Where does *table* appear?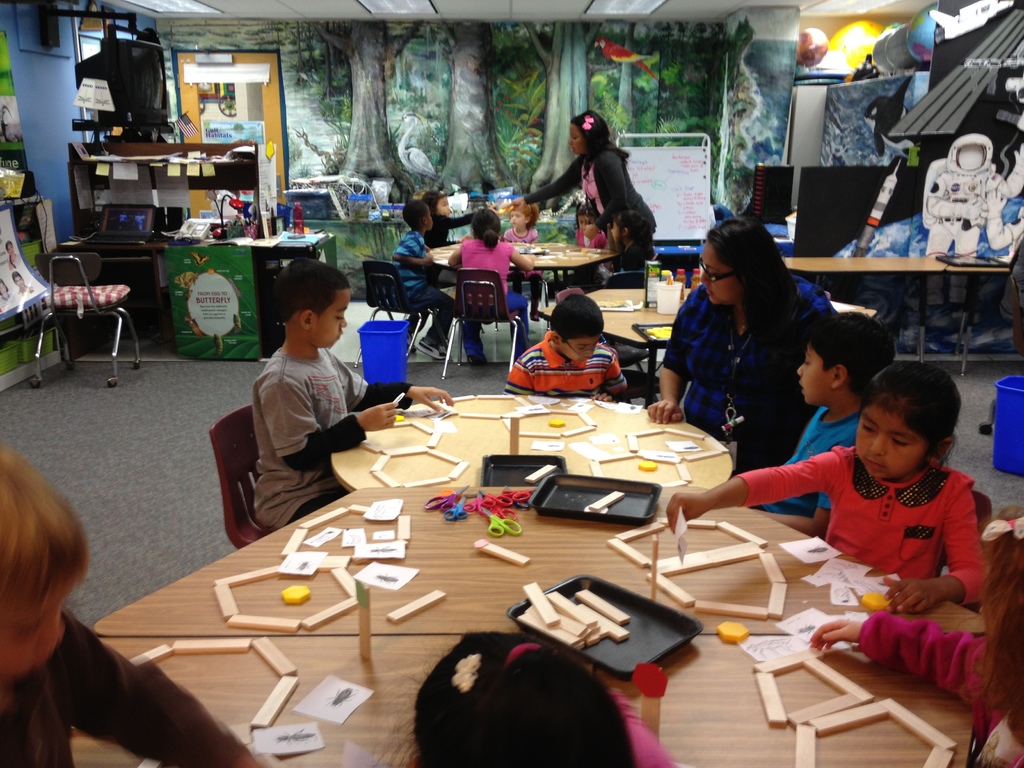
Appears at x1=536, y1=284, x2=875, y2=409.
